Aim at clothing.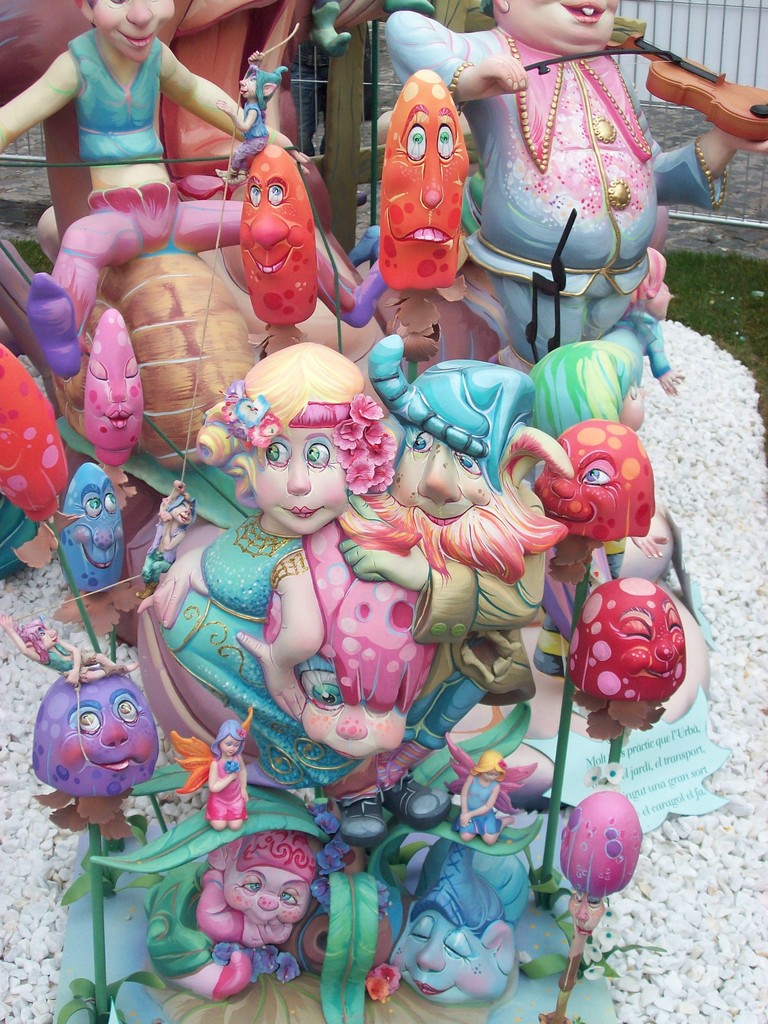
Aimed at Rect(460, 10, 687, 339).
